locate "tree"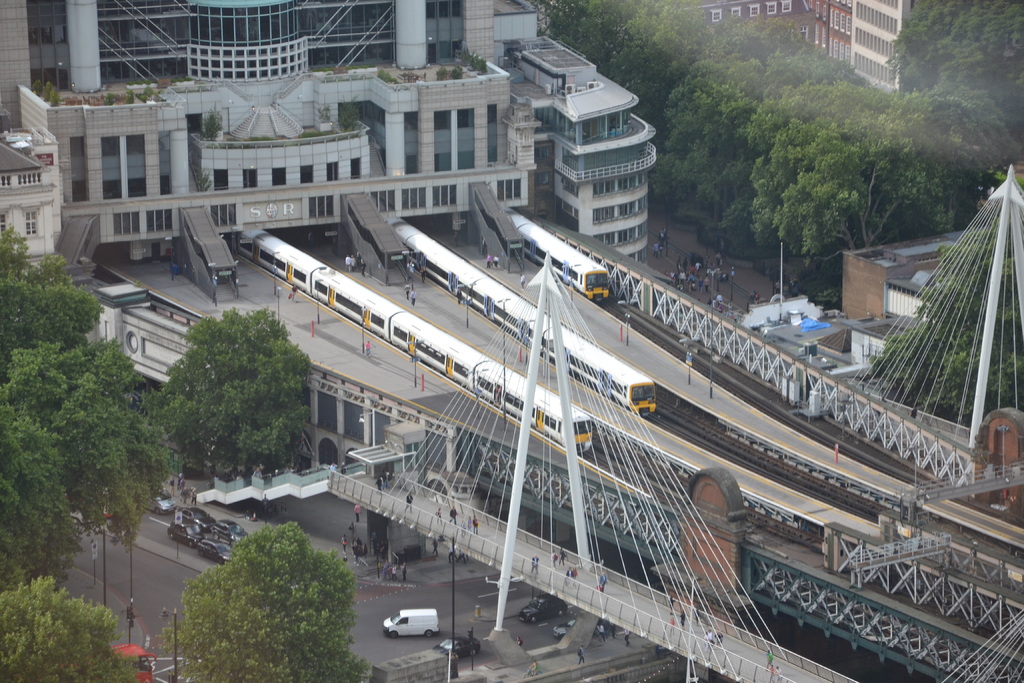
(x1=0, y1=216, x2=101, y2=383)
